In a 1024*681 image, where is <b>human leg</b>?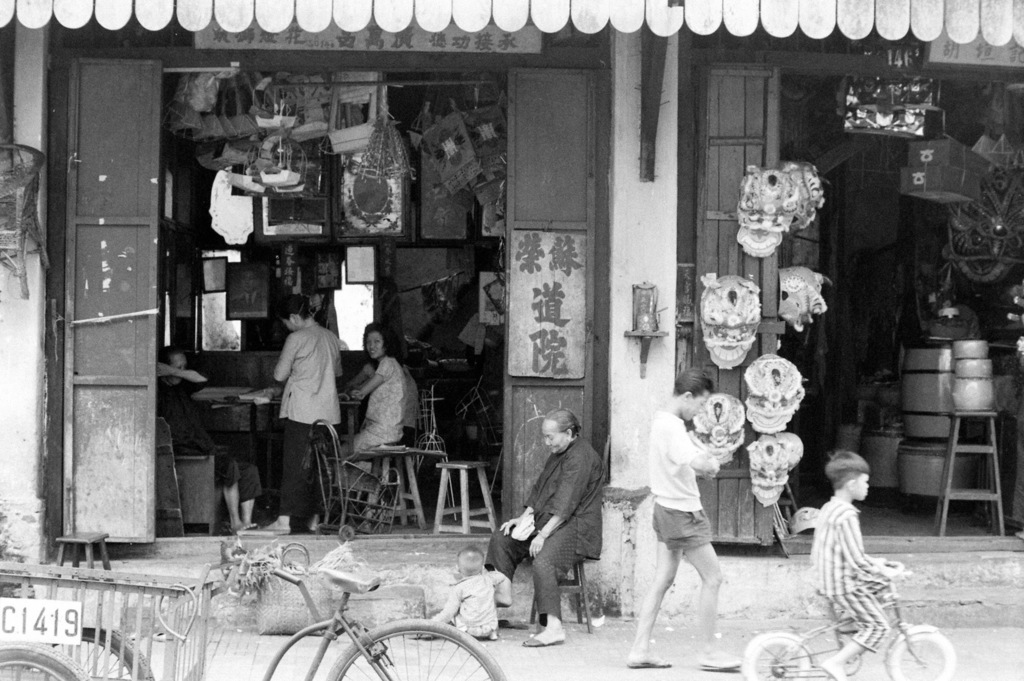
box(822, 611, 883, 680).
